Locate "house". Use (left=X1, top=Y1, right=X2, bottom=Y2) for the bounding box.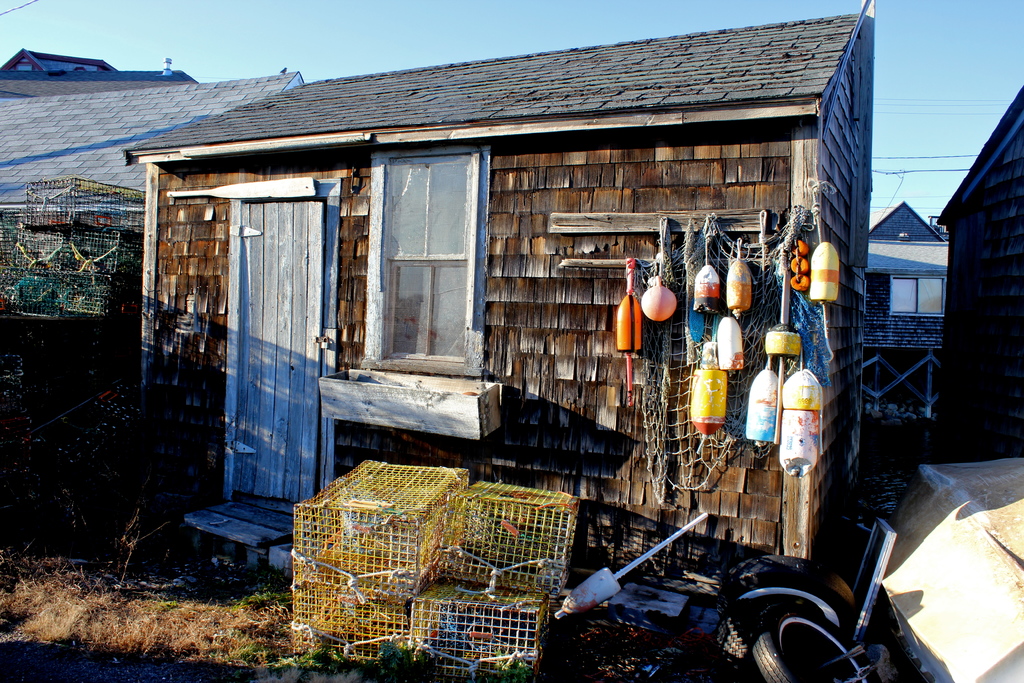
(left=131, top=15, right=904, bottom=611).
